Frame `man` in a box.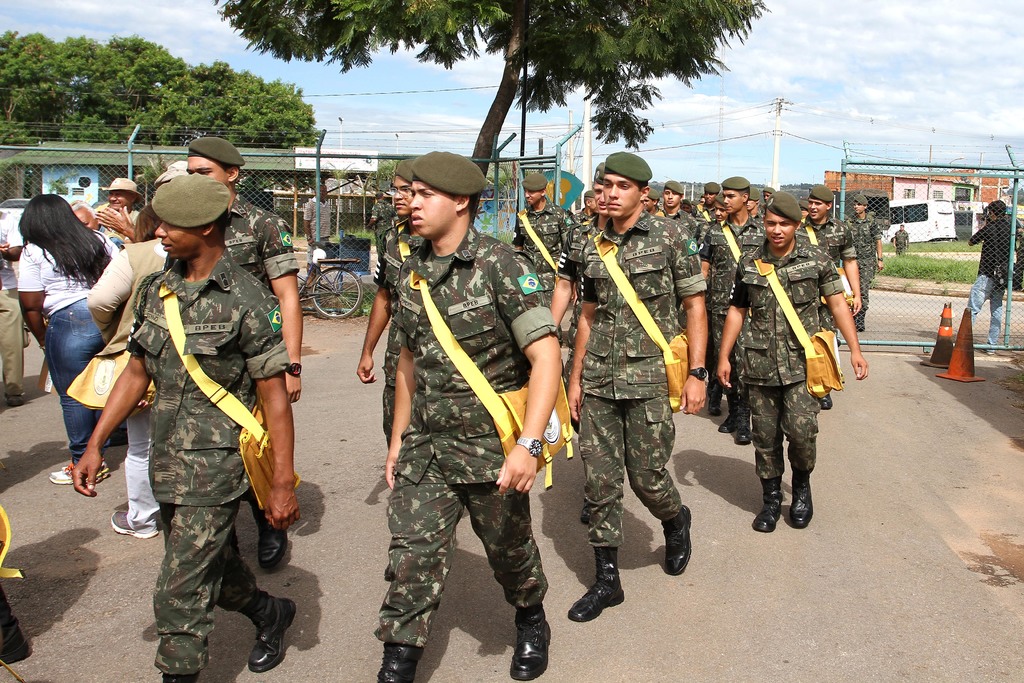
box=[72, 199, 99, 230].
